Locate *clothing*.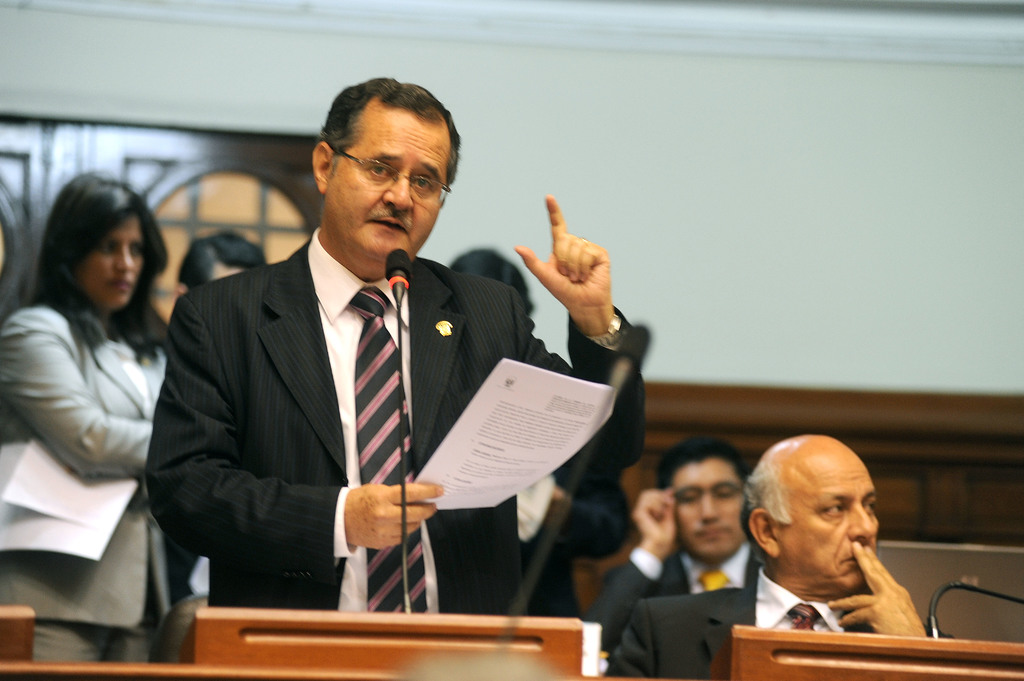
Bounding box: 1/301/164/669.
